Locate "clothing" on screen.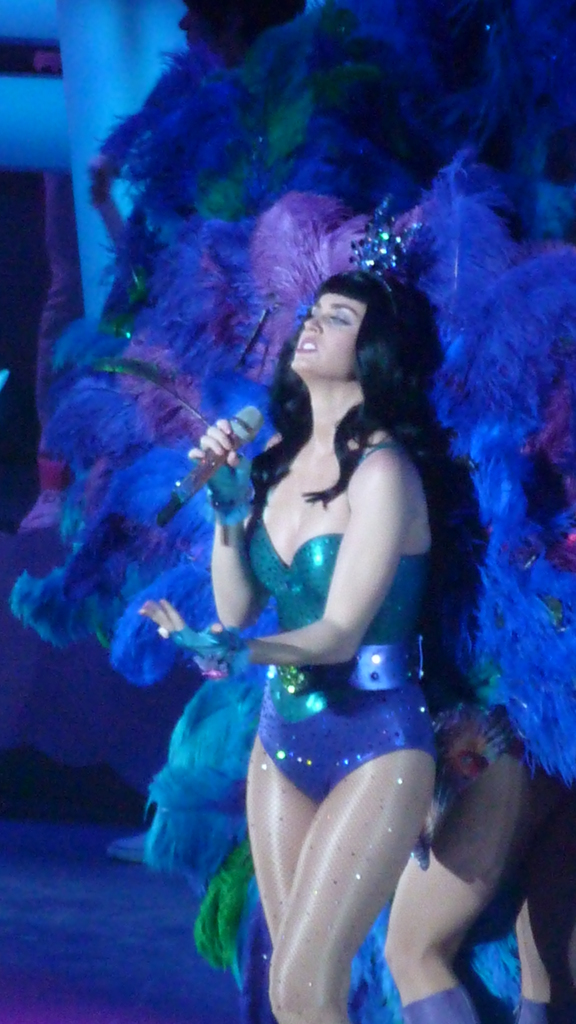
On screen at <box>207,332,447,830</box>.
